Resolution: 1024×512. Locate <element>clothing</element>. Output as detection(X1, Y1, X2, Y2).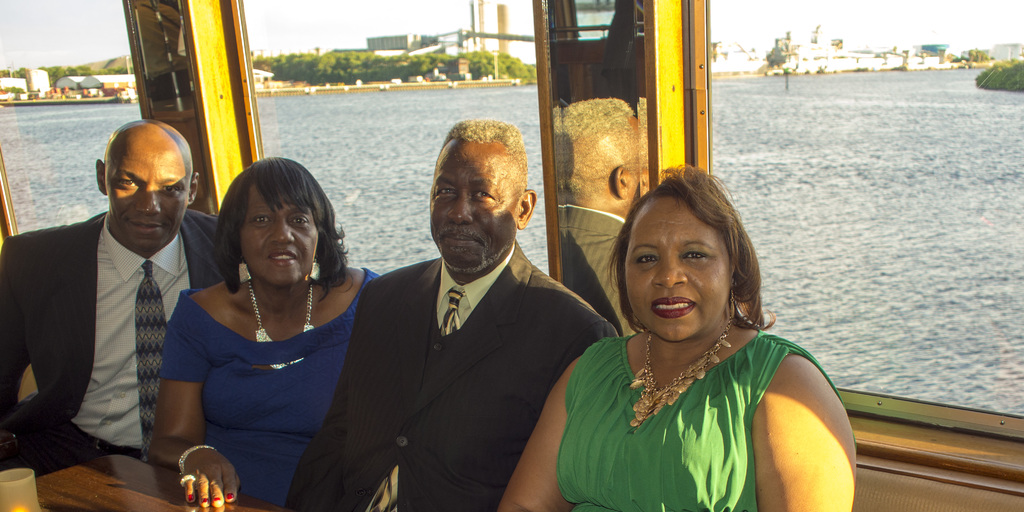
detection(555, 317, 785, 498).
